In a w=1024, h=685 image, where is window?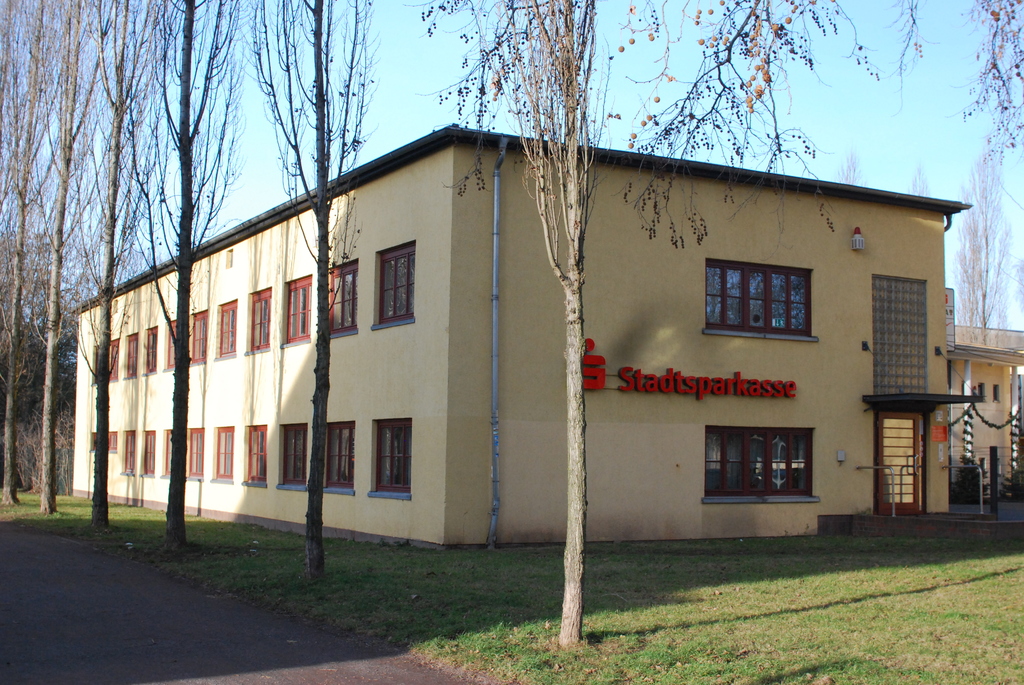
bbox=[979, 381, 986, 400].
